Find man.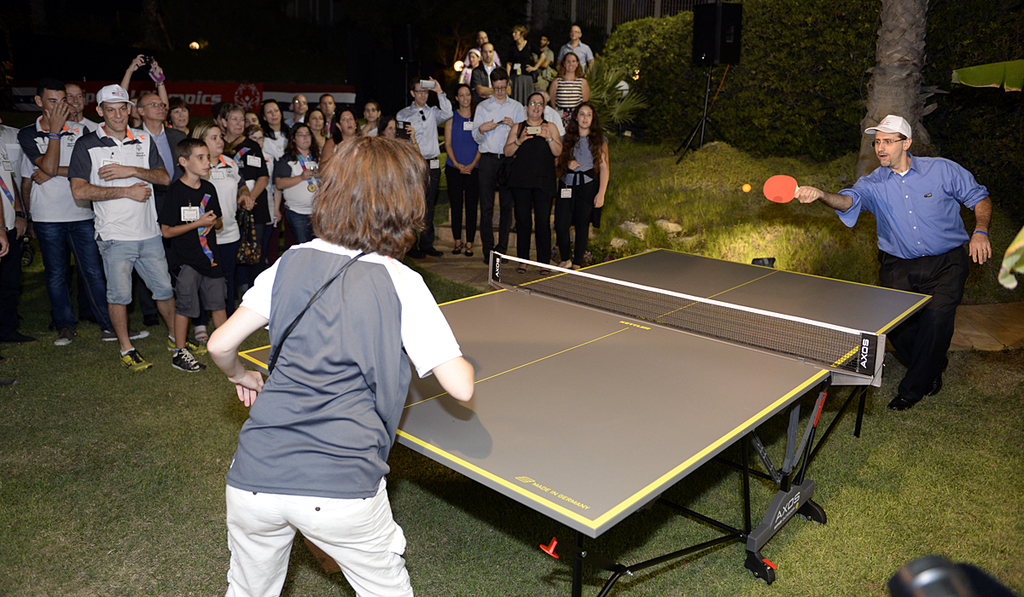
[x1=555, y1=25, x2=594, y2=79].
